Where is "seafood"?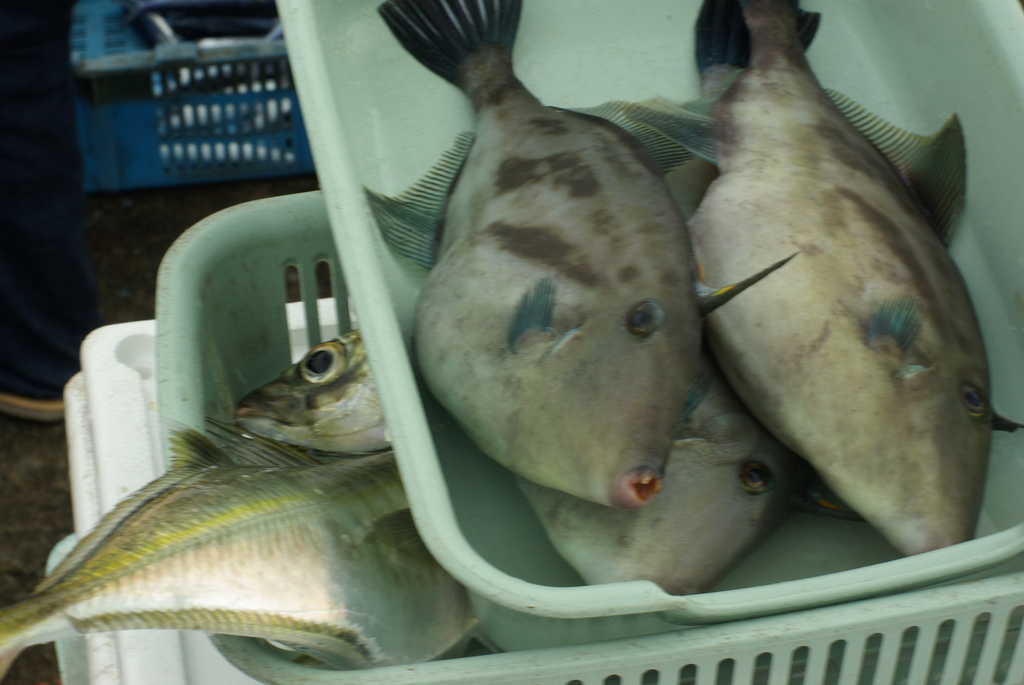
363,0,801,509.
